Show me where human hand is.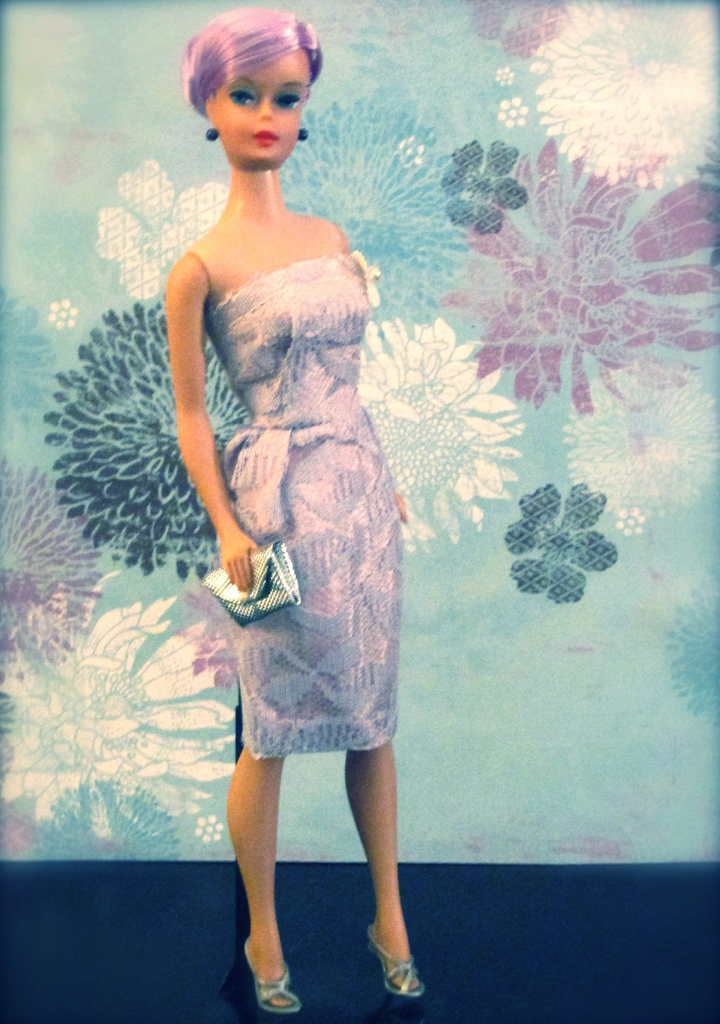
human hand is at <bbox>394, 491, 412, 526</bbox>.
